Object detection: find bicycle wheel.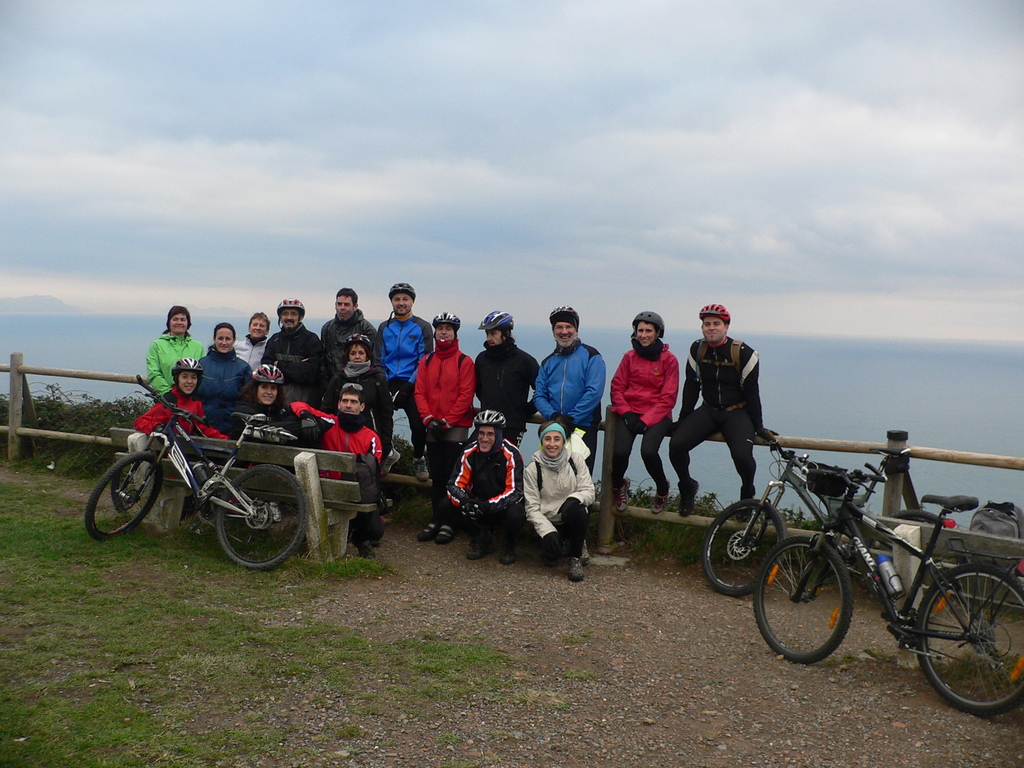
[left=912, top=568, right=1022, bottom=717].
